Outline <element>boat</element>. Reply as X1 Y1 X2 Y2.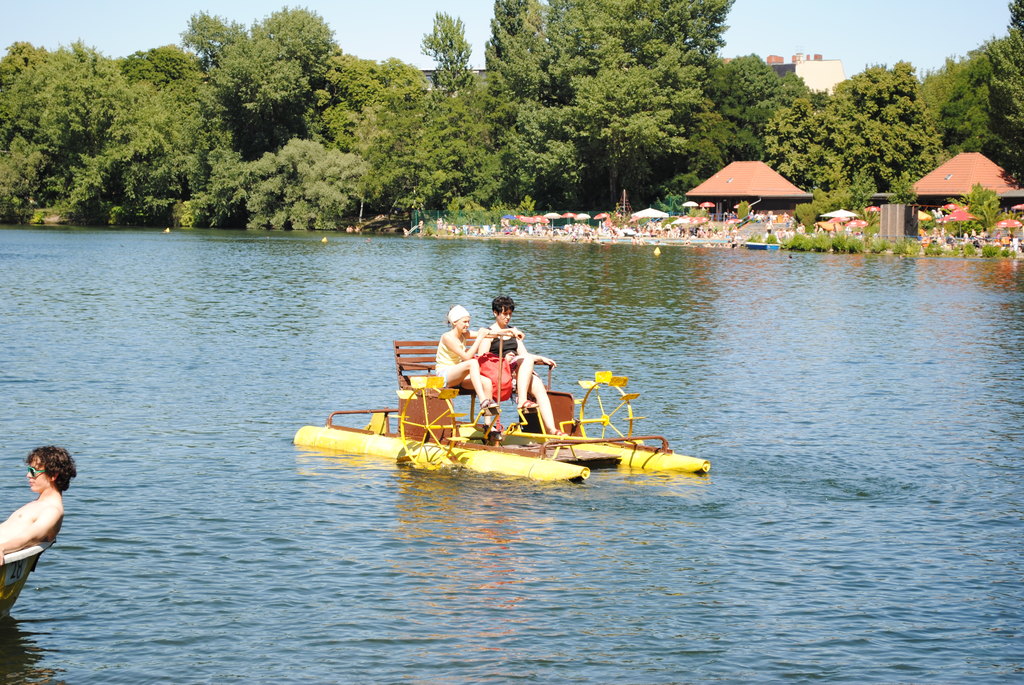
280 311 714 495.
